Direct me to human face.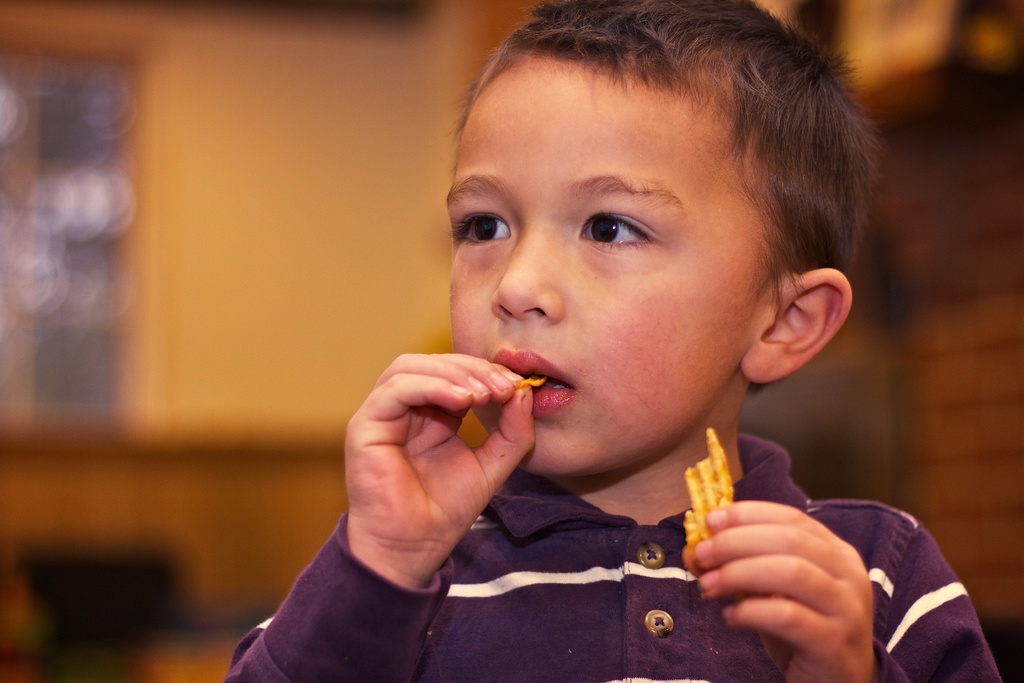
Direction: [444,46,771,477].
